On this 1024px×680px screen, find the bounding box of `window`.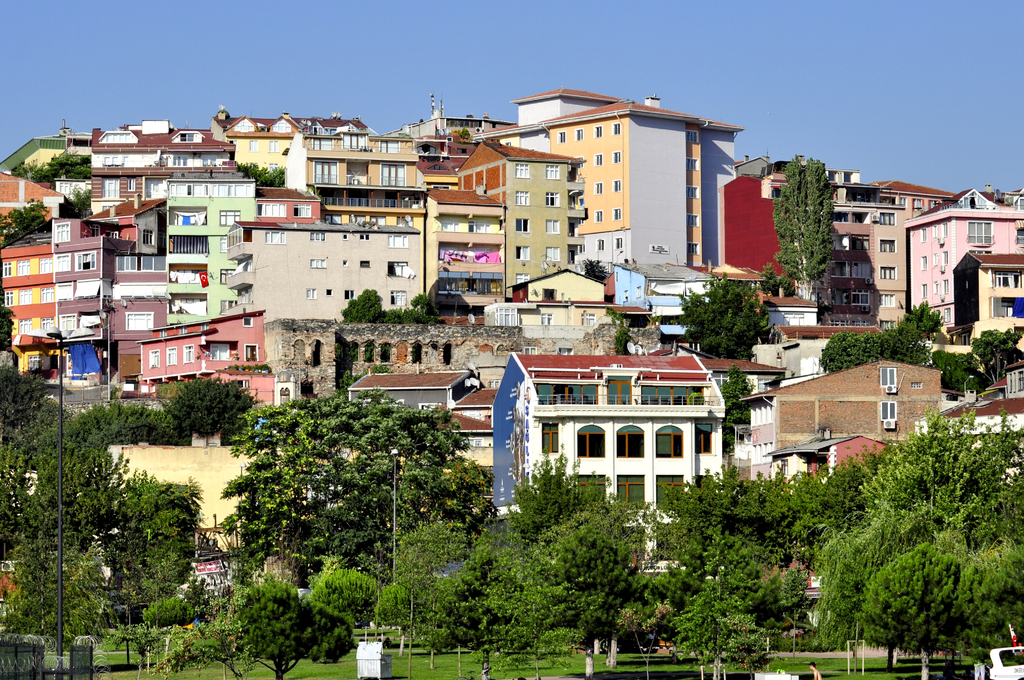
Bounding box: bbox(19, 261, 29, 273).
